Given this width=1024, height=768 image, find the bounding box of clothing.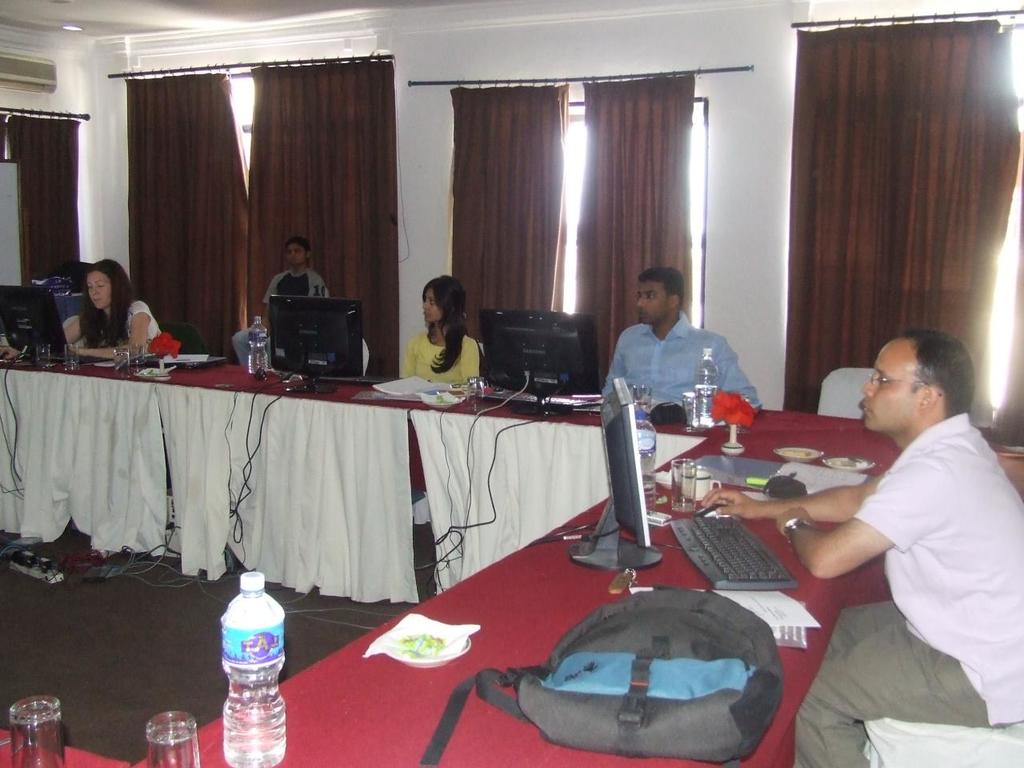
398:332:483:398.
